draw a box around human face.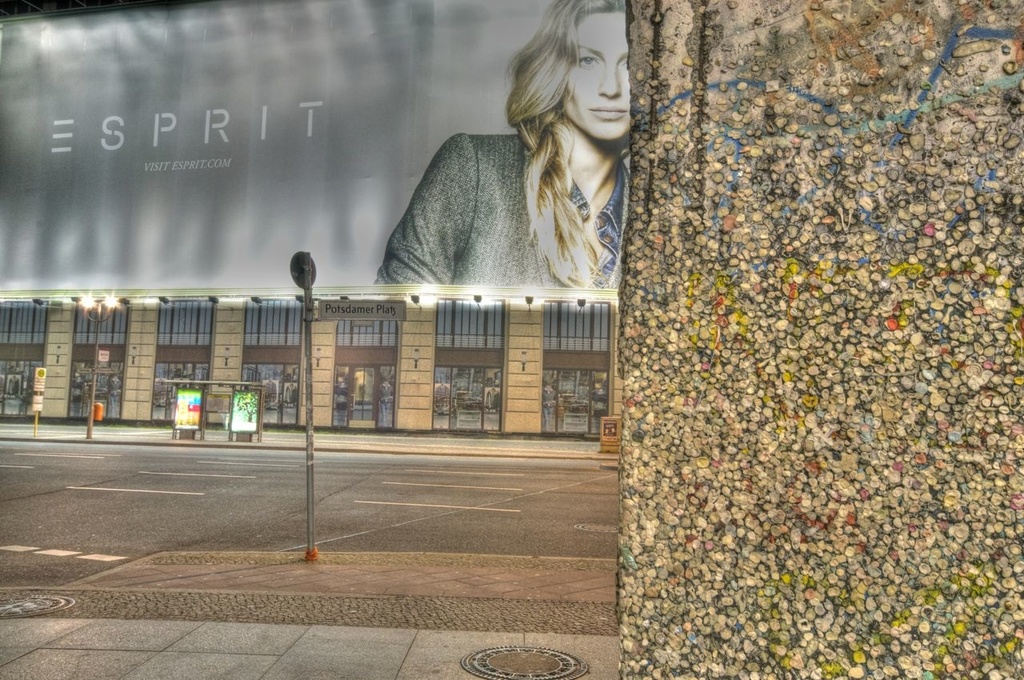
bbox(558, 13, 630, 143).
